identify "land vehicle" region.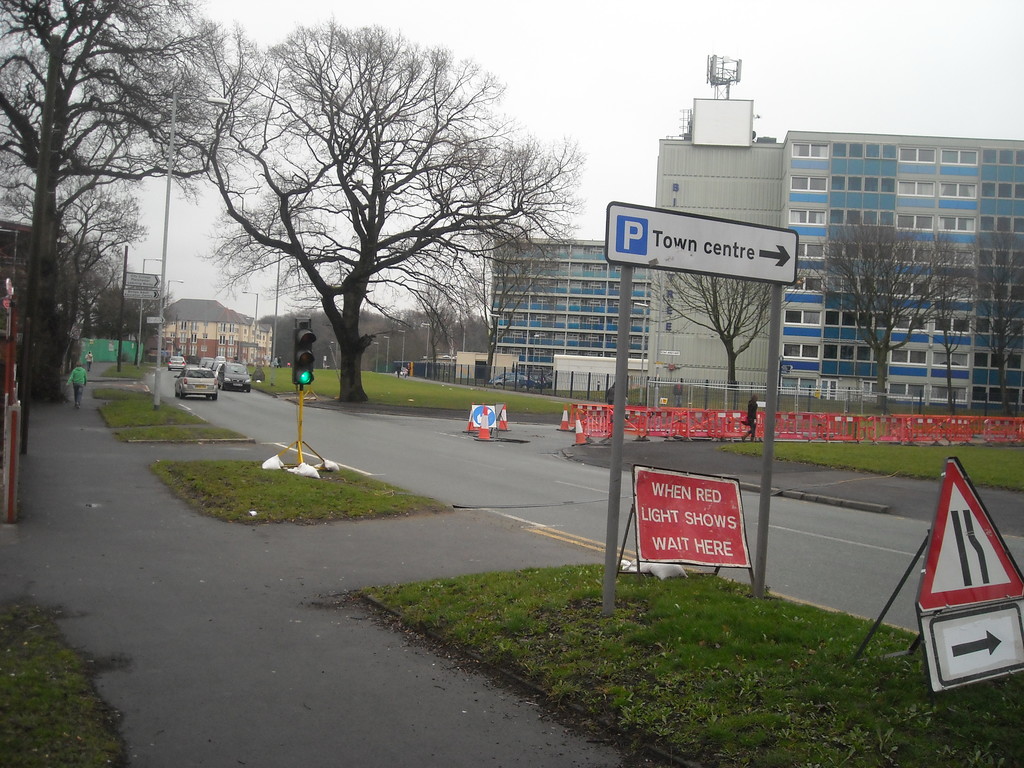
Region: [x1=166, y1=353, x2=184, y2=371].
